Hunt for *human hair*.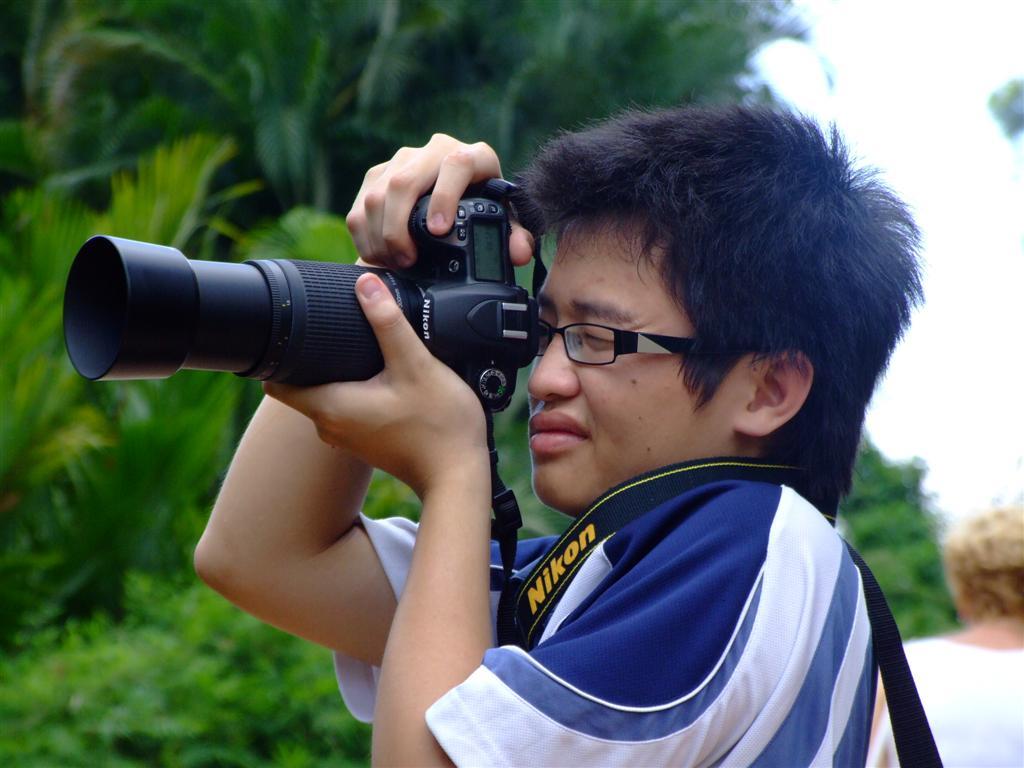
Hunted down at bbox(530, 70, 907, 476).
